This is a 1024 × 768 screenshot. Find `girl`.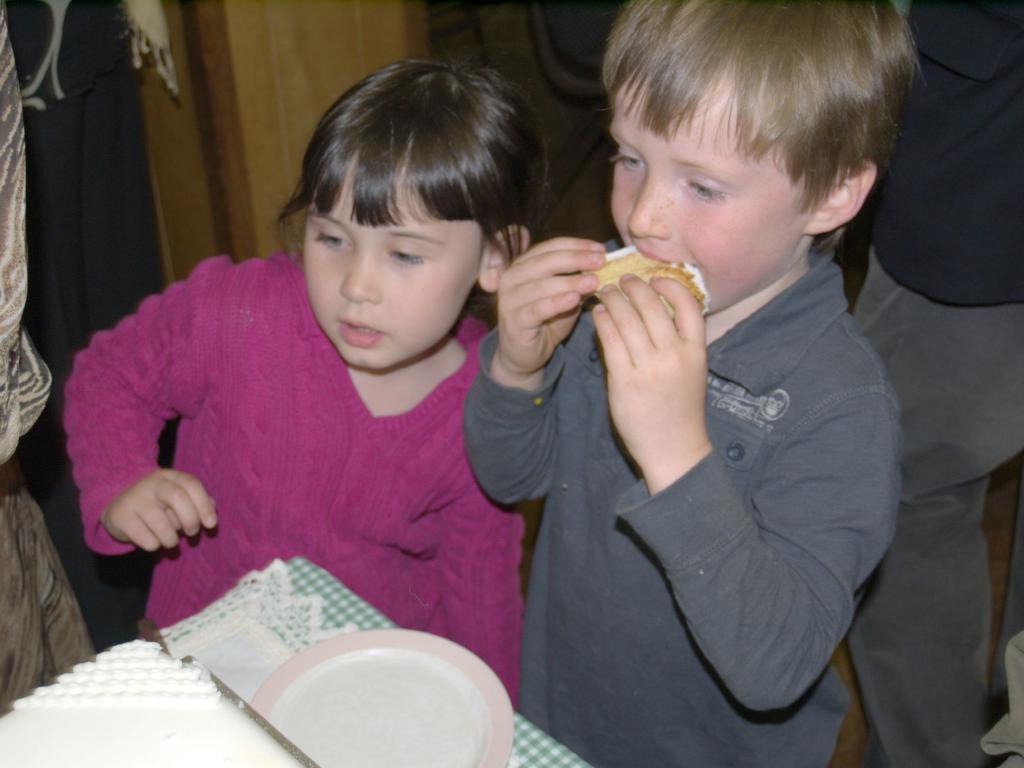
Bounding box: bbox=[60, 58, 525, 715].
